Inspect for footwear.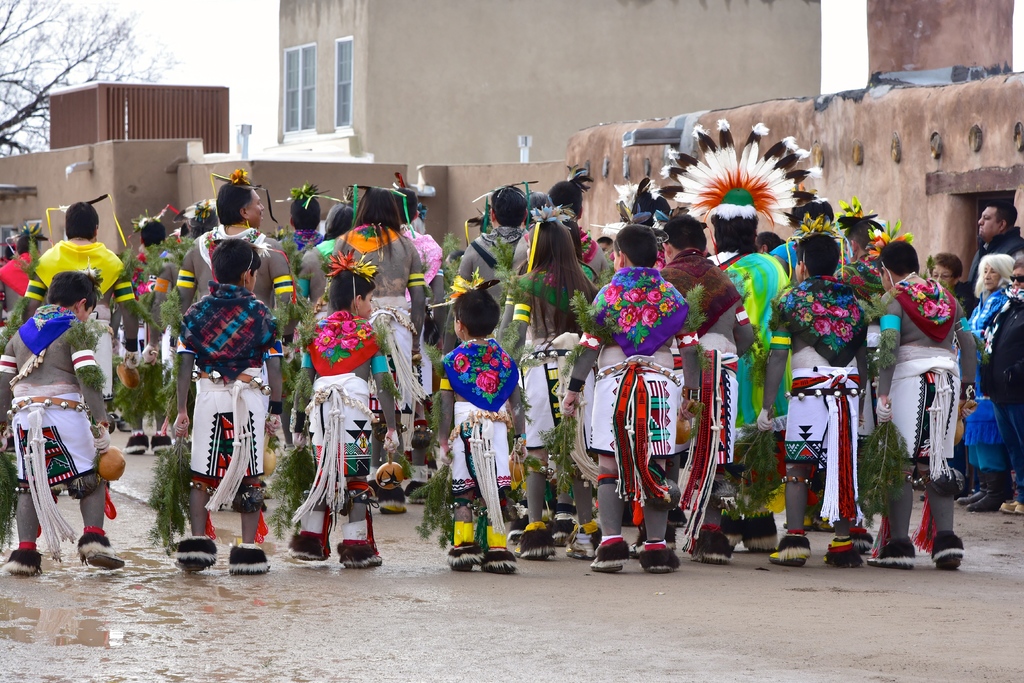
Inspection: 483, 546, 521, 576.
